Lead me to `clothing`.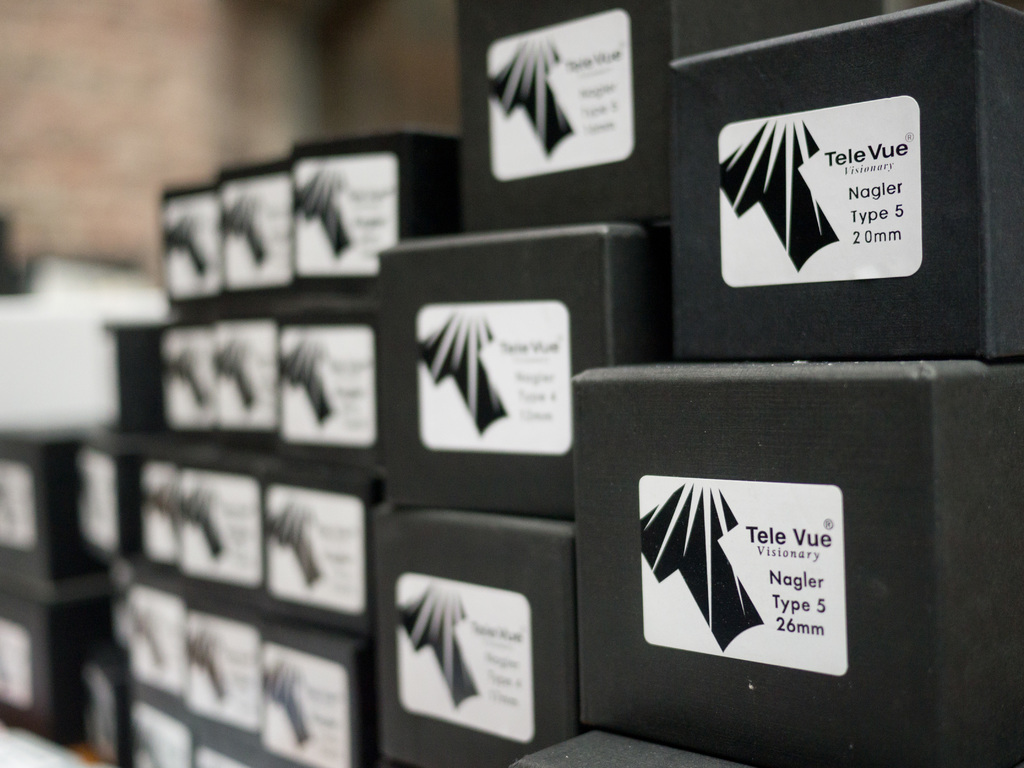
Lead to detection(394, 585, 487, 695).
